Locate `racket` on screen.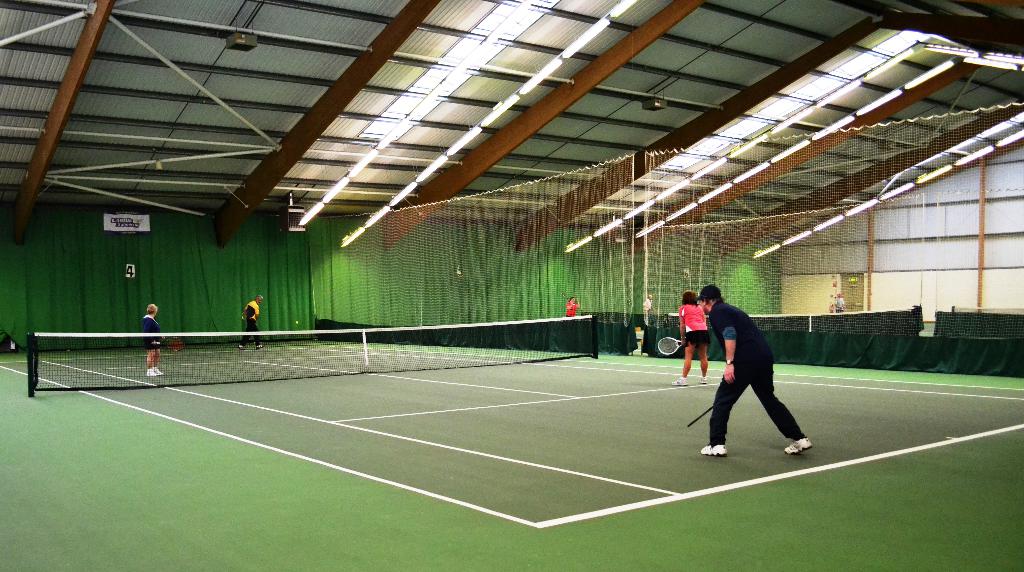
On screen at pyautogui.locateOnScreen(161, 336, 184, 352).
